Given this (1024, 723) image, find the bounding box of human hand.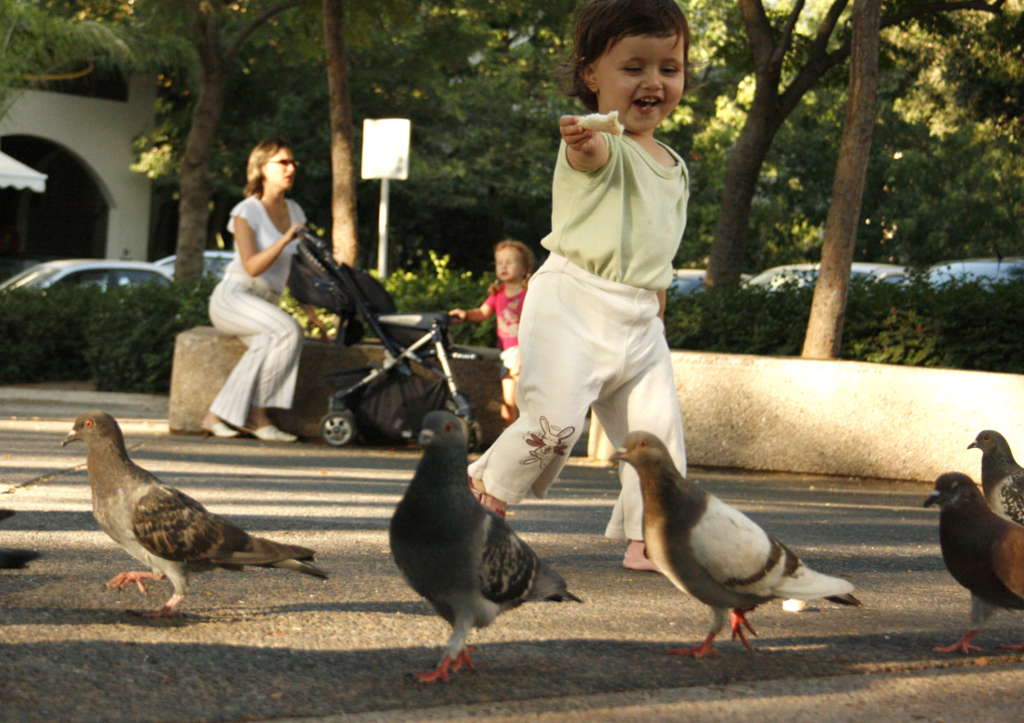
Rect(448, 309, 467, 325).
